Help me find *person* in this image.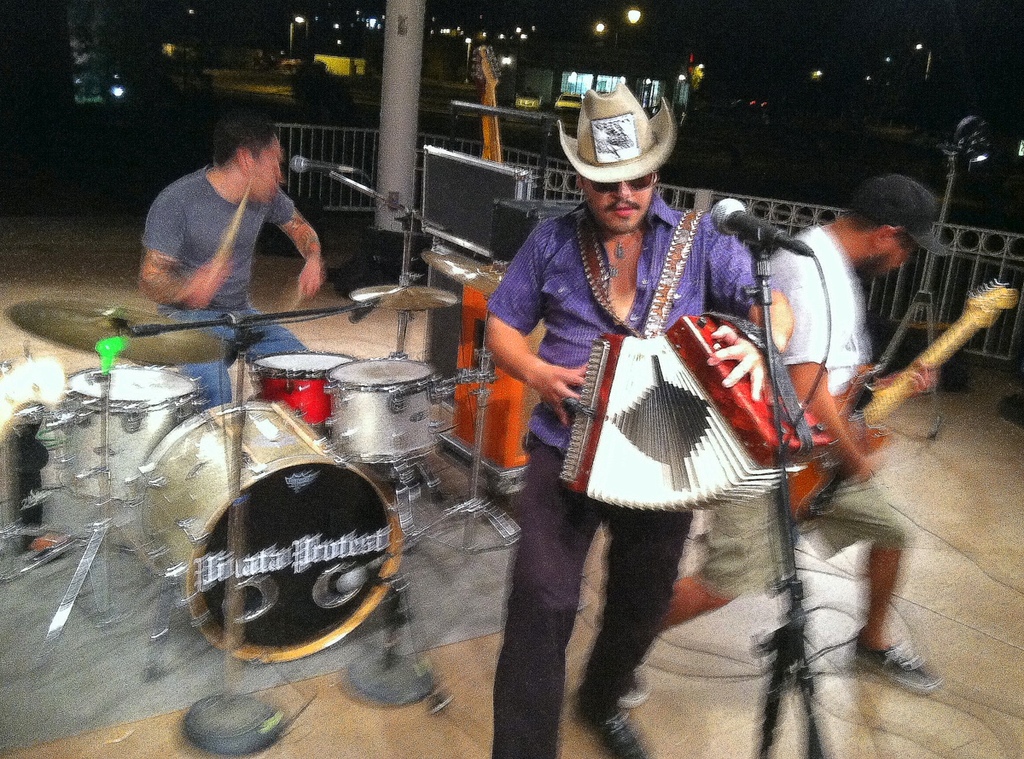
Found it: select_region(591, 169, 947, 707).
